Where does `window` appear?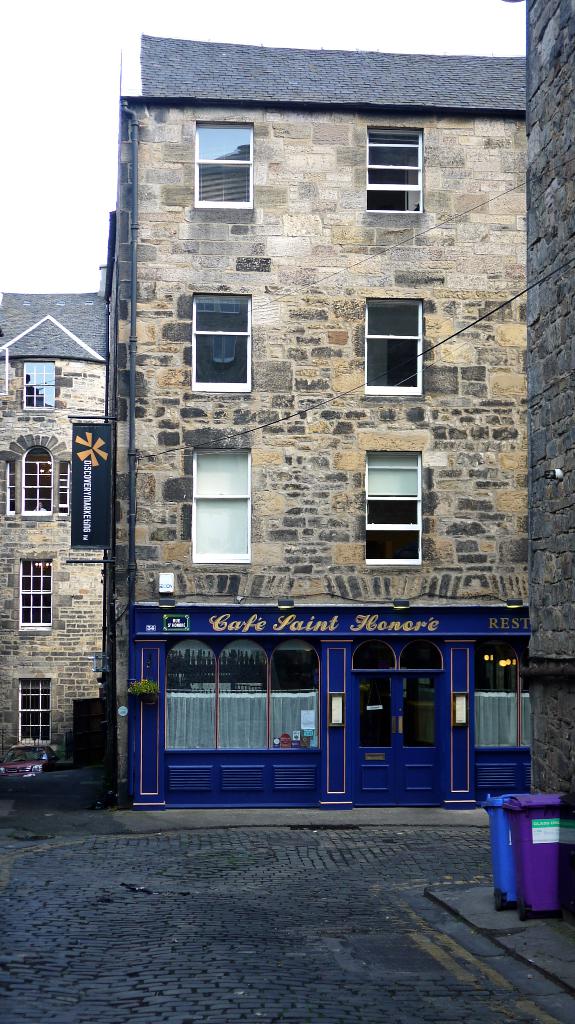
Appears at bbox=(0, 442, 72, 525).
